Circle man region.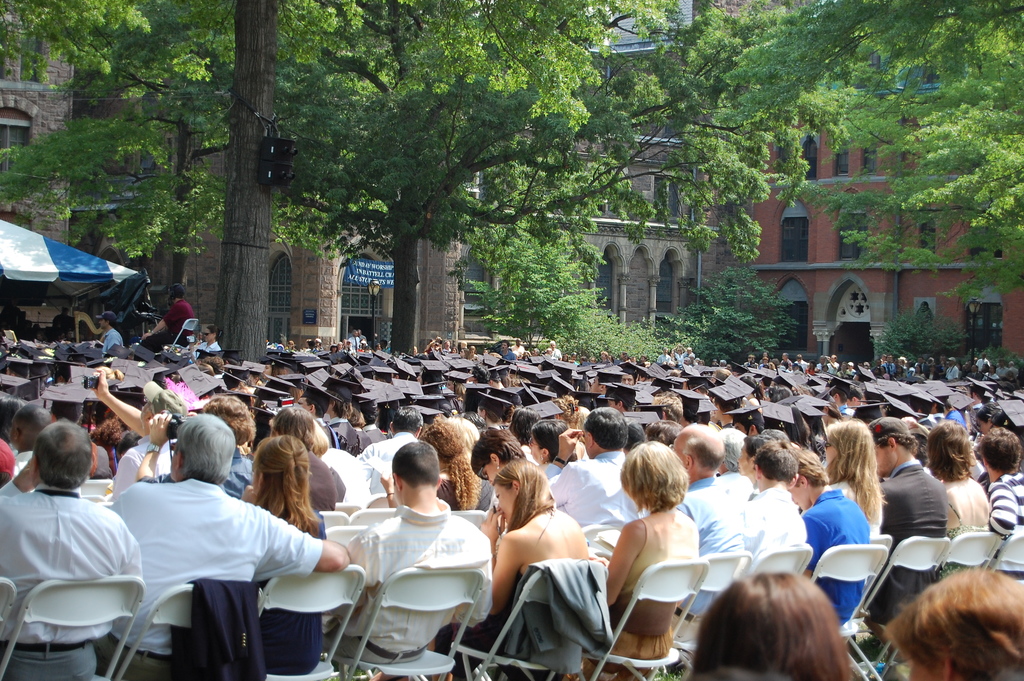
Region: 865/412/950/625.
